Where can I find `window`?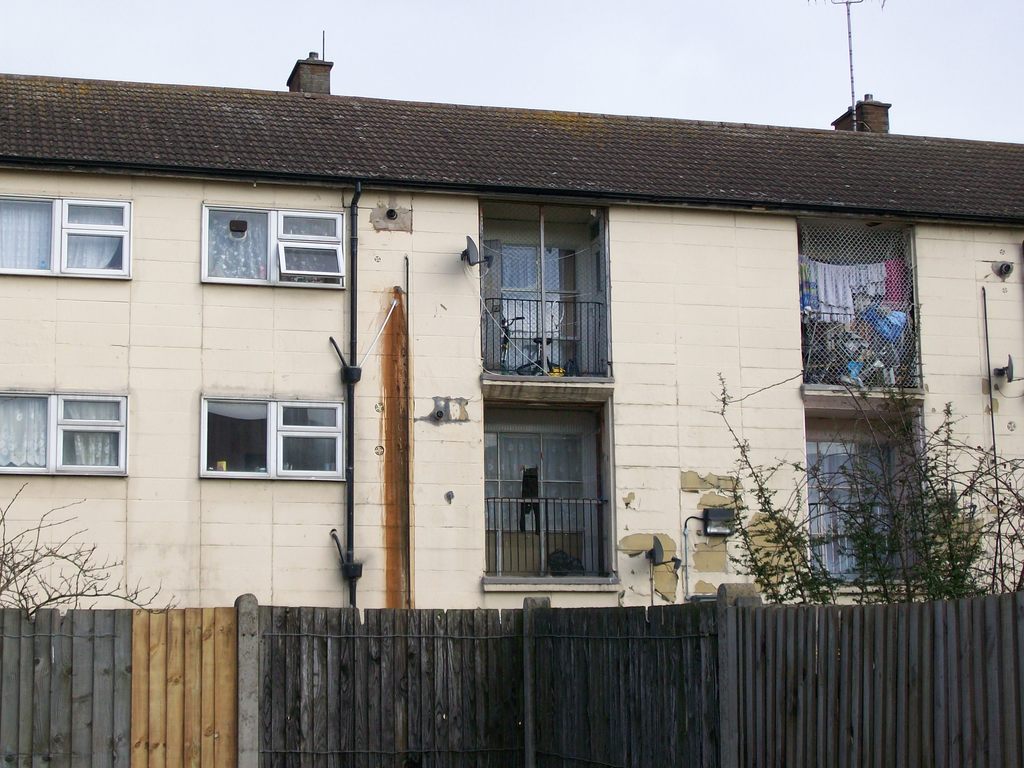
You can find it at region(0, 195, 128, 273).
